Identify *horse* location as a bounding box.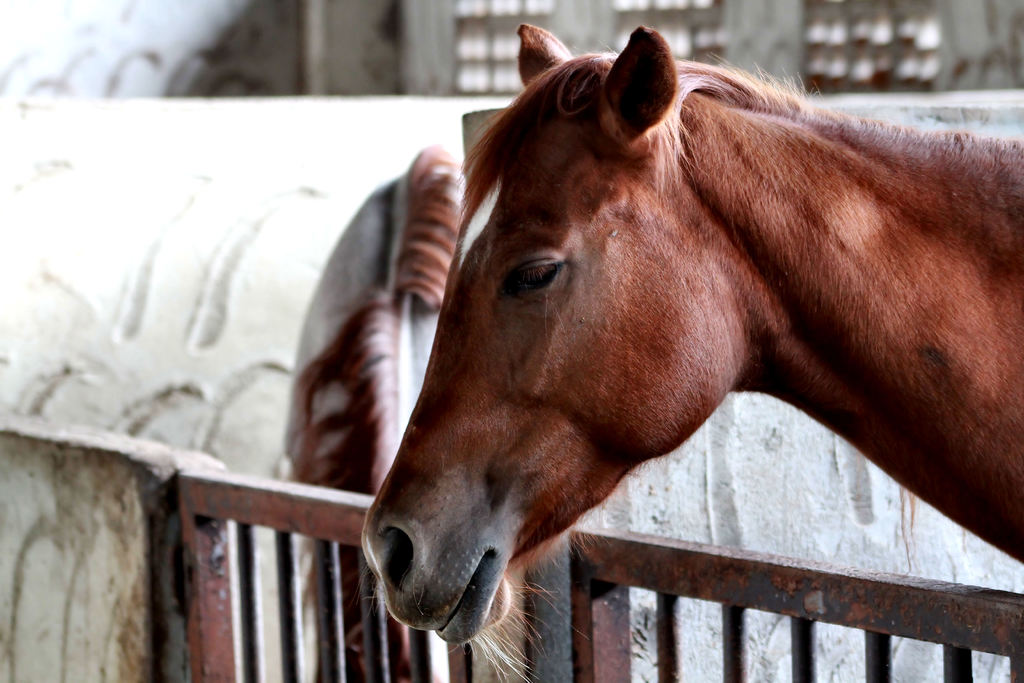
<bbox>358, 25, 1021, 682</bbox>.
